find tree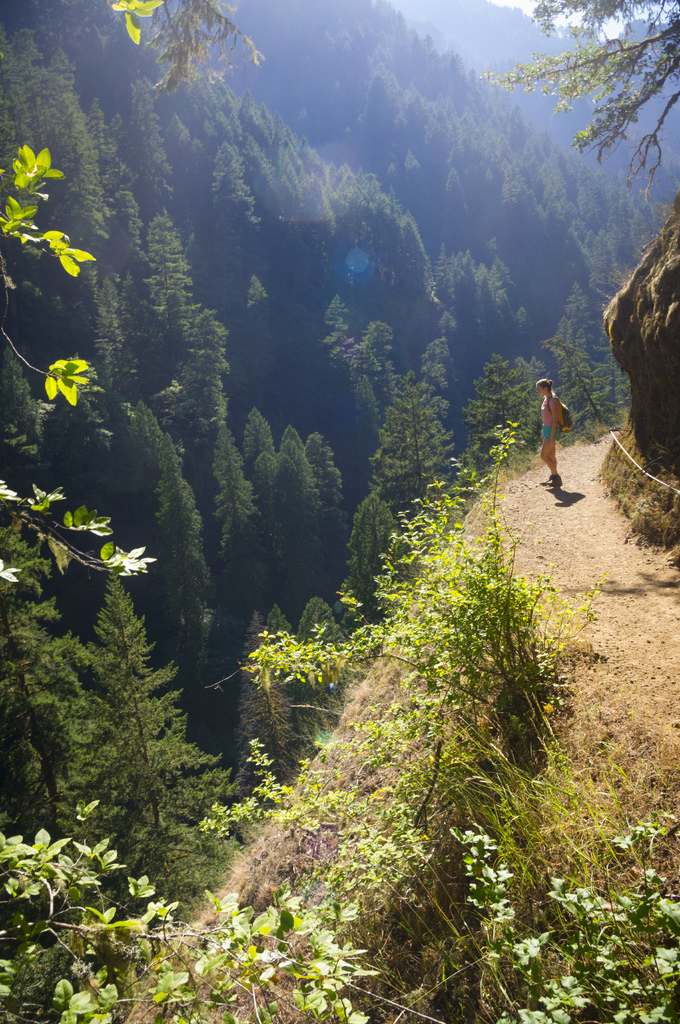
[231,605,312,794]
